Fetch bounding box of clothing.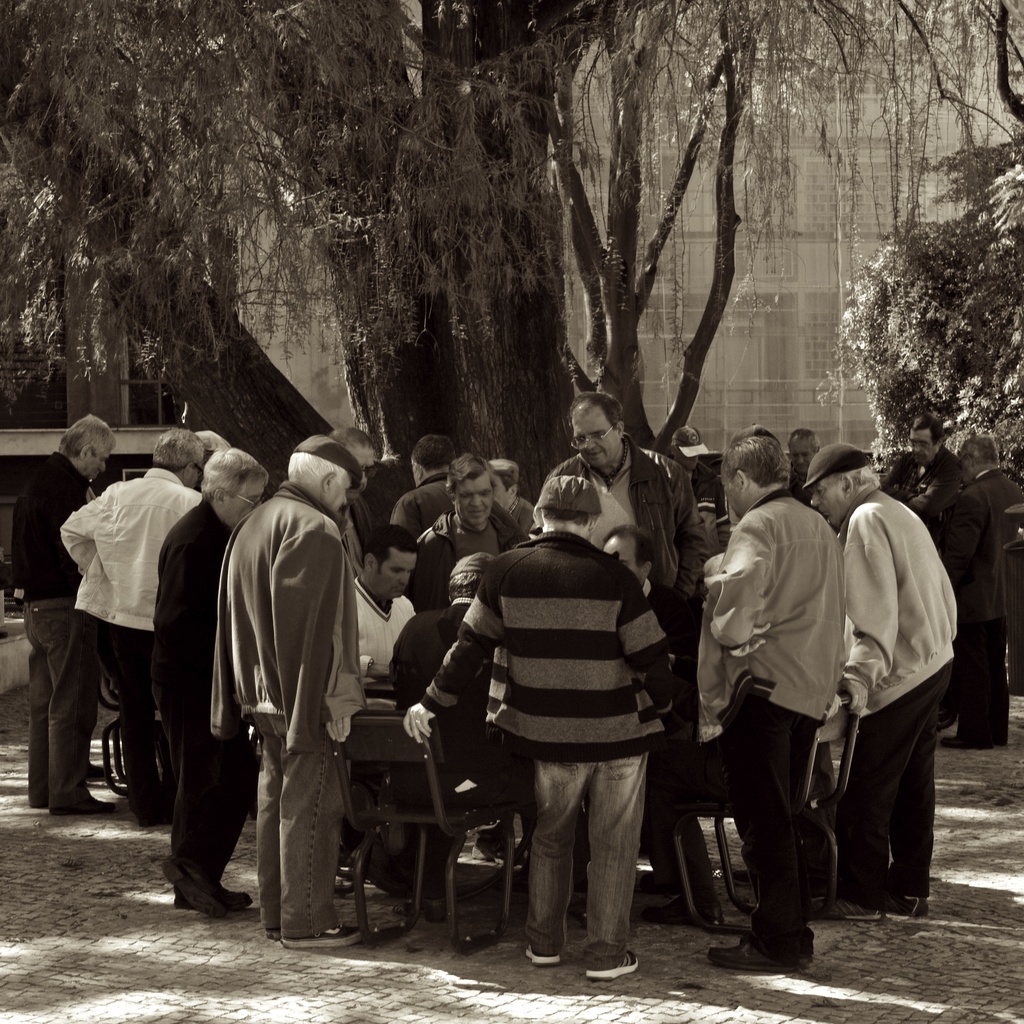
Bbox: 390,467,456,547.
